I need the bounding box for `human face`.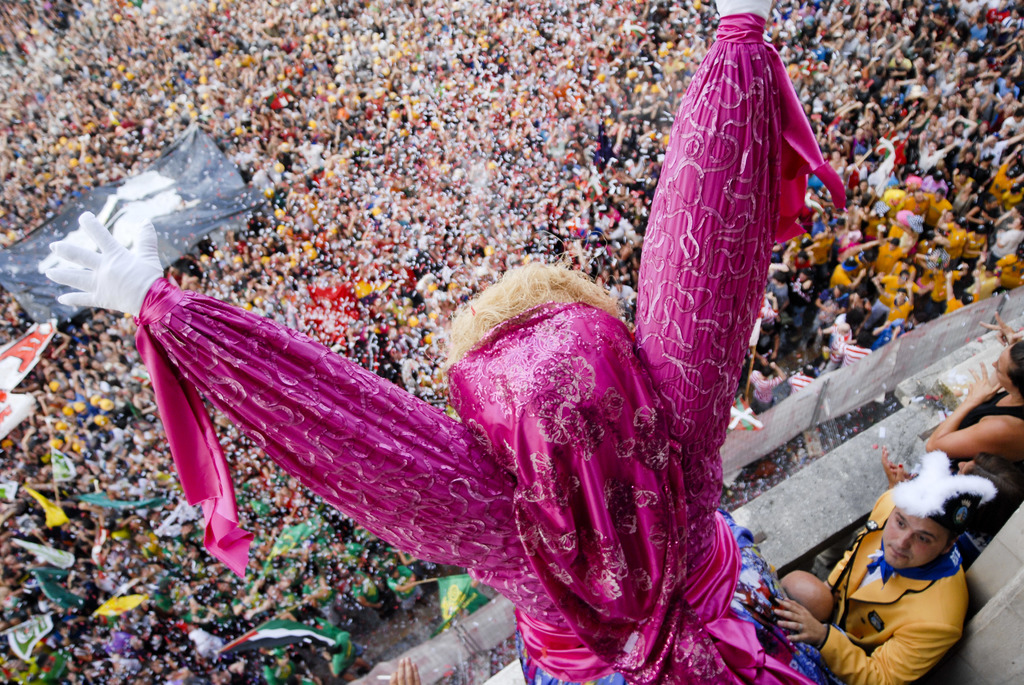
Here it is: 883, 508, 954, 564.
